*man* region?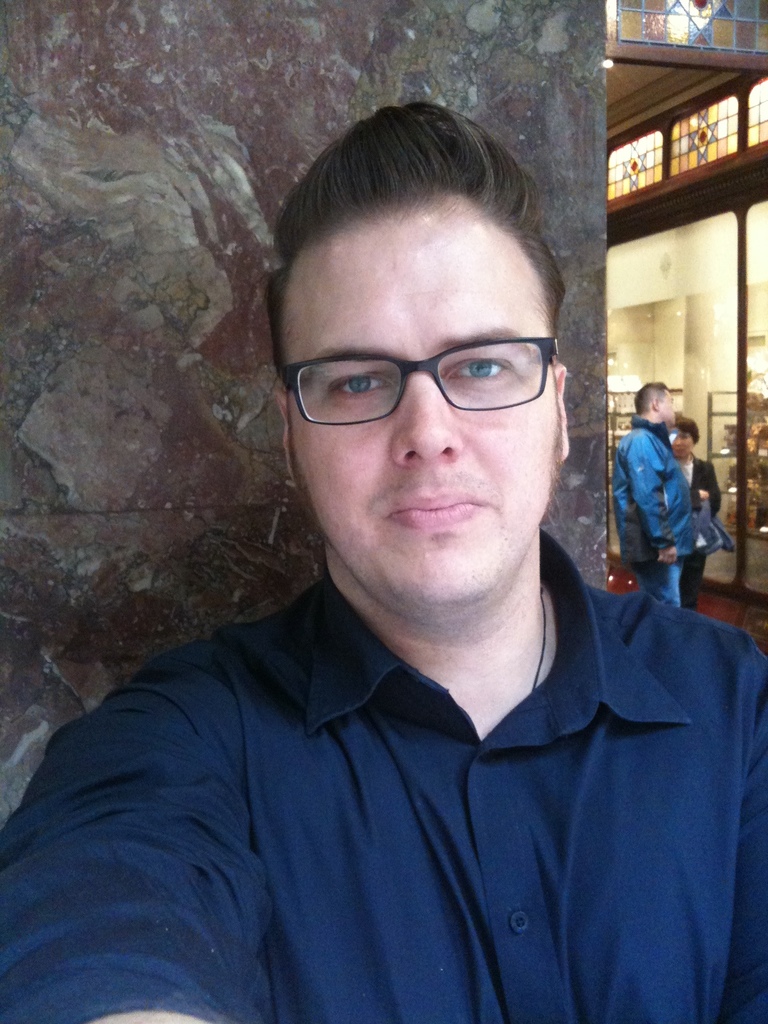
Rect(611, 378, 693, 602)
